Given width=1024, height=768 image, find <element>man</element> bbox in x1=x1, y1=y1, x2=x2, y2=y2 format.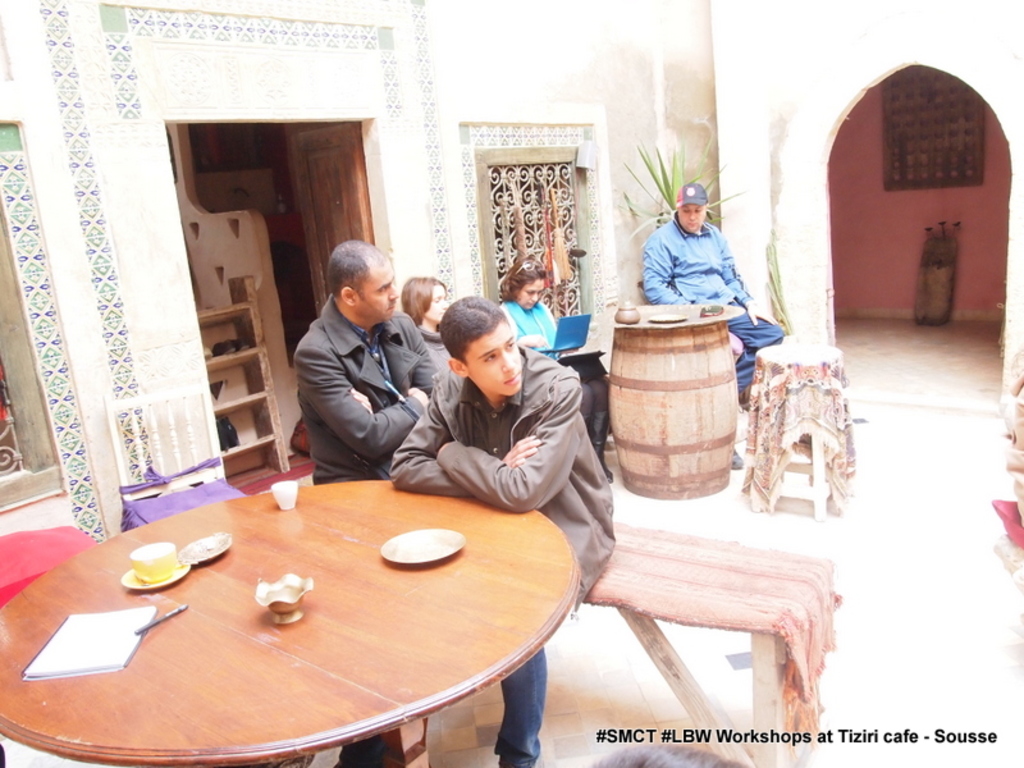
x1=330, y1=293, x2=621, y2=767.
